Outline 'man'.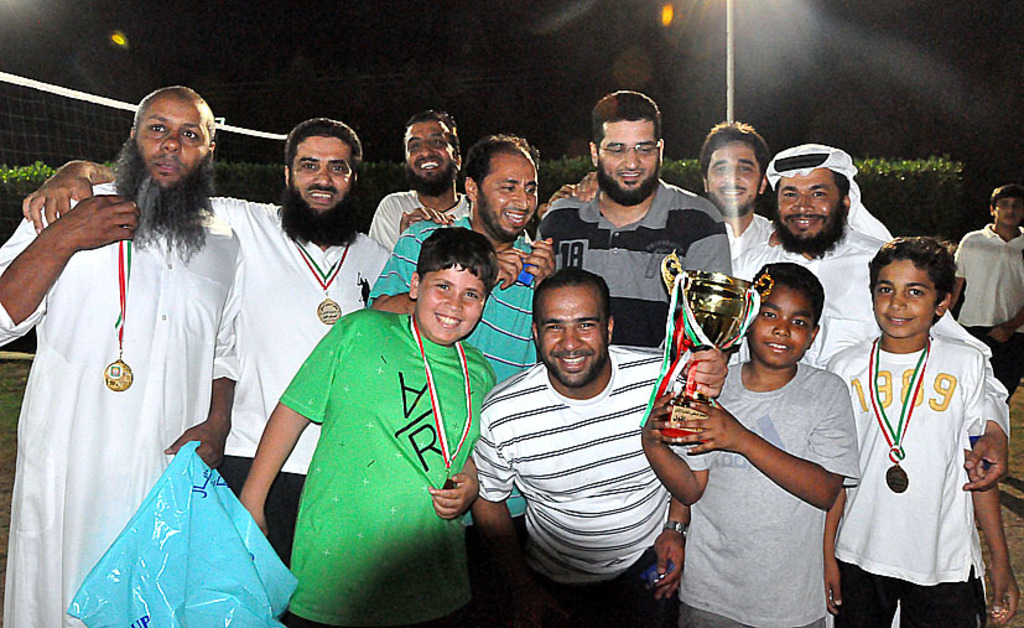
Outline: left=952, top=167, right=1023, bottom=379.
